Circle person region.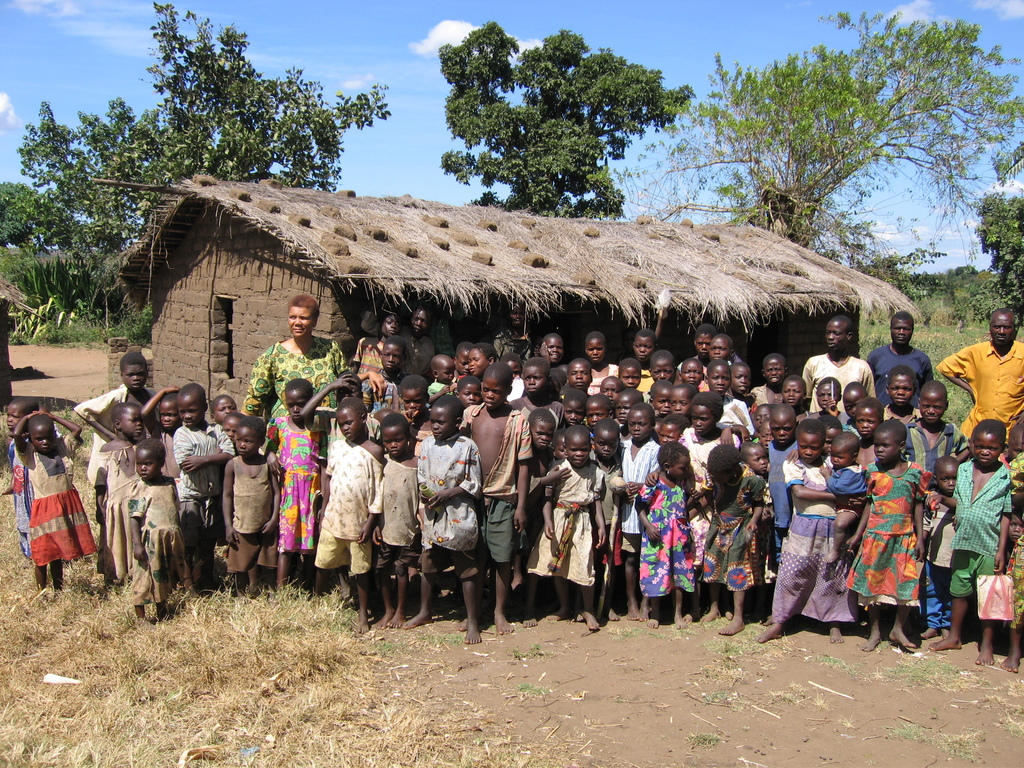
Region: rect(562, 358, 593, 396).
